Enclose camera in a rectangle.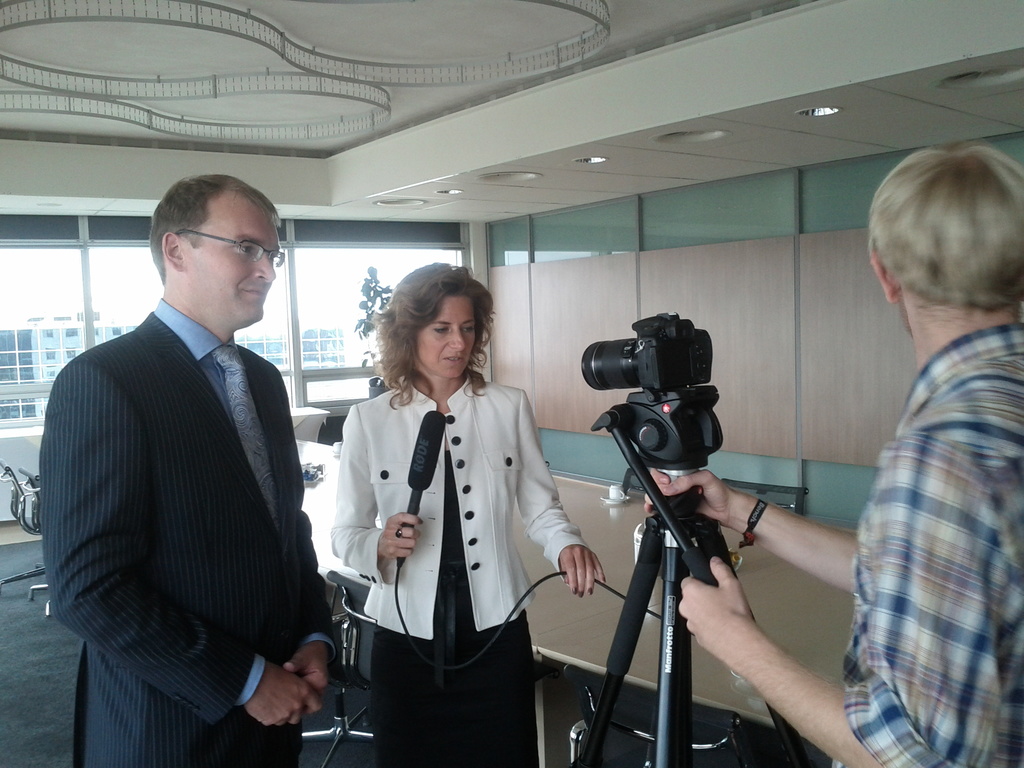
<bbox>579, 307, 717, 393</bbox>.
